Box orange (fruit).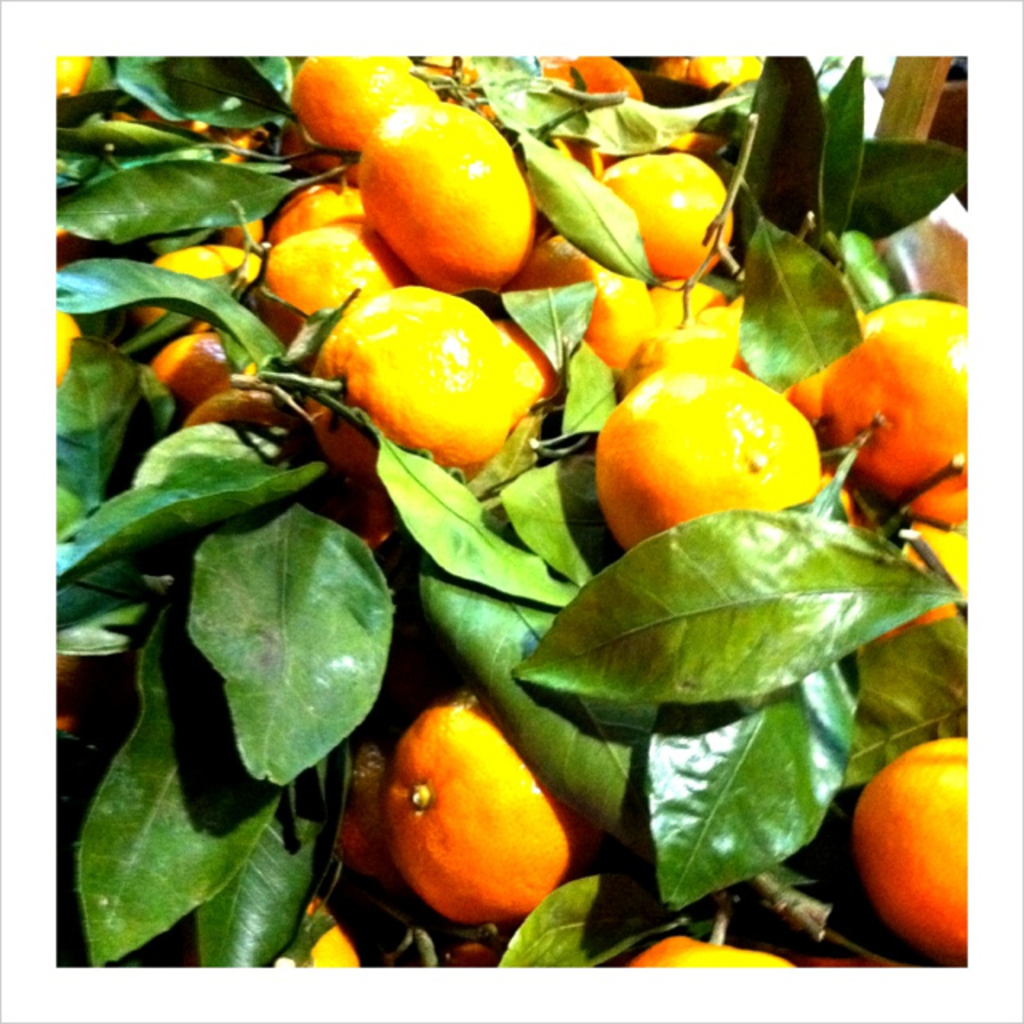
[x1=390, y1=702, x2=579, y2=904].
